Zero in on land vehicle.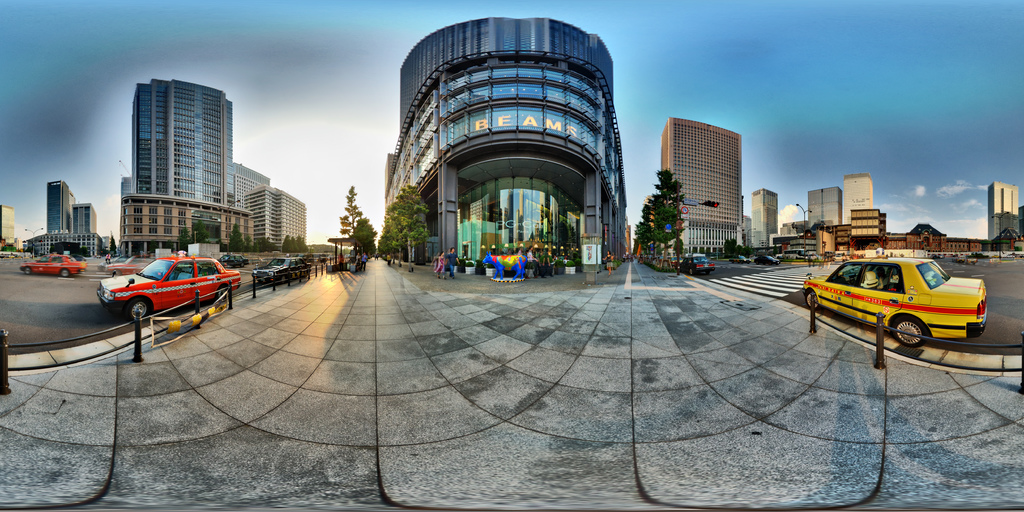
Zeroed in: 681,256,710,273.
